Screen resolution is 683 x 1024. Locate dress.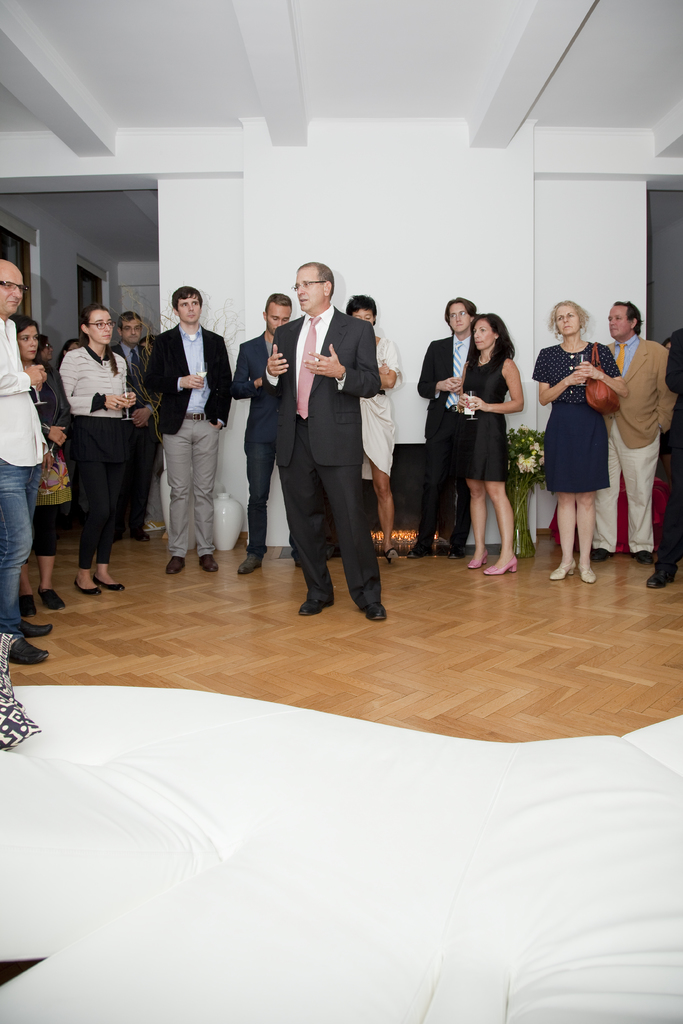
[361,330,406,479].
